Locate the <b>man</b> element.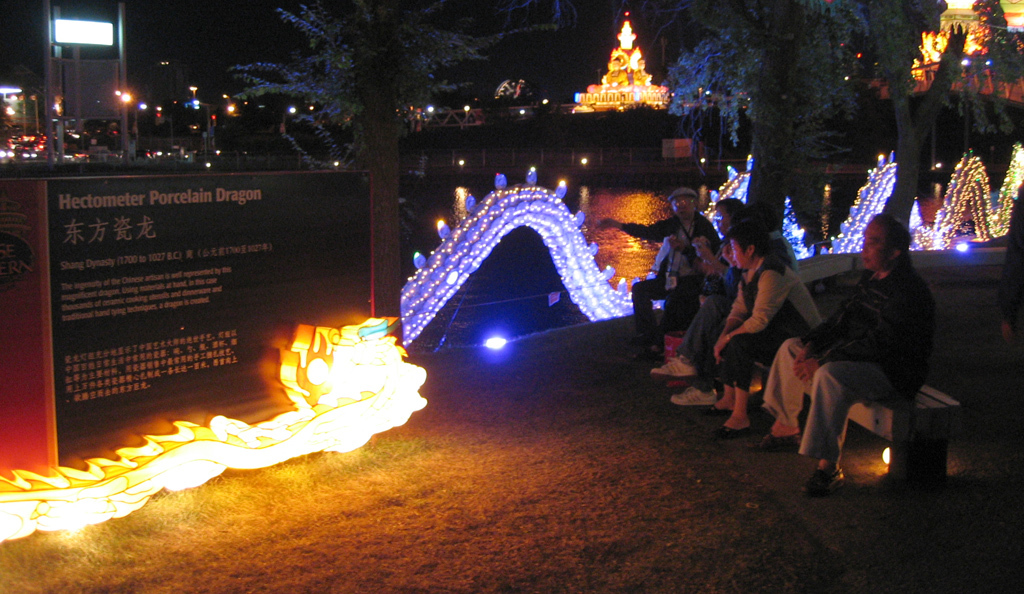
Element bbox: bbox=(781, 212, 945, 487).
